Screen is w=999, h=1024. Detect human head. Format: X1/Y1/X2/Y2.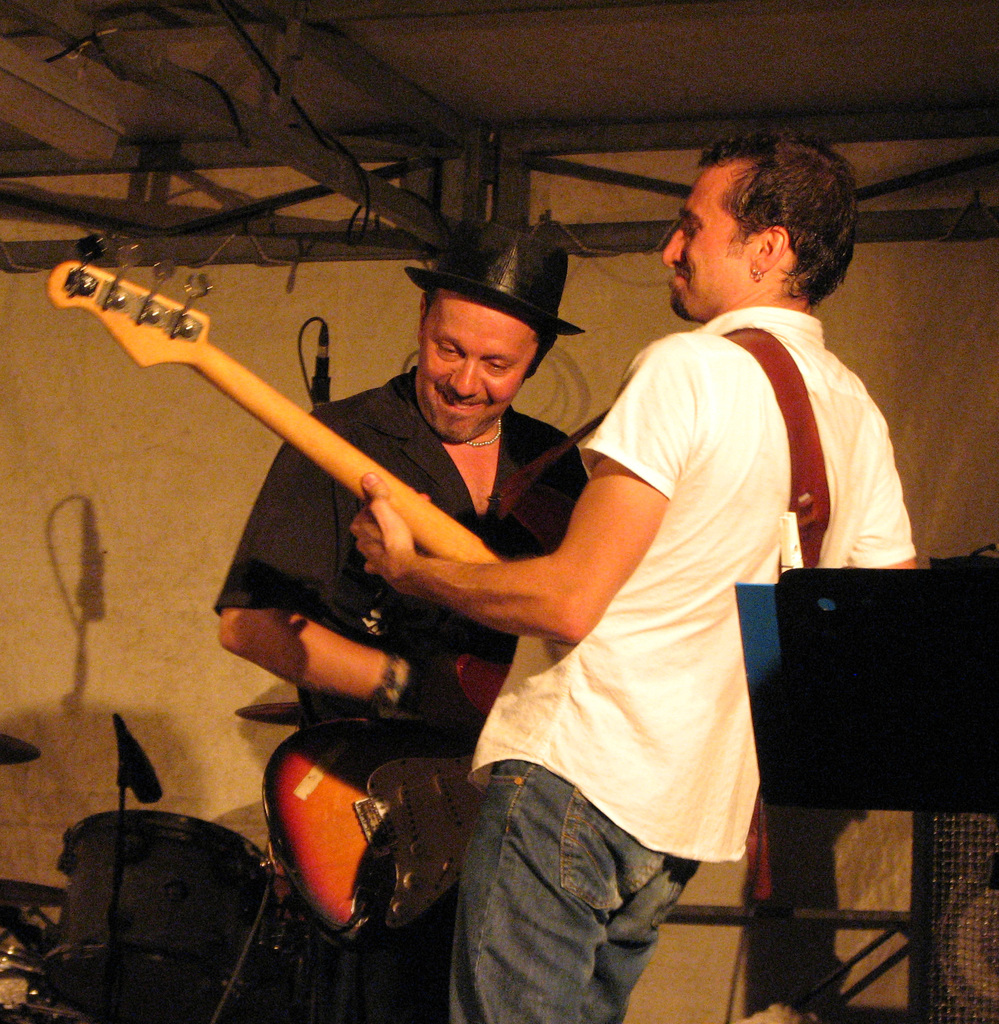
651/139/873/318.
